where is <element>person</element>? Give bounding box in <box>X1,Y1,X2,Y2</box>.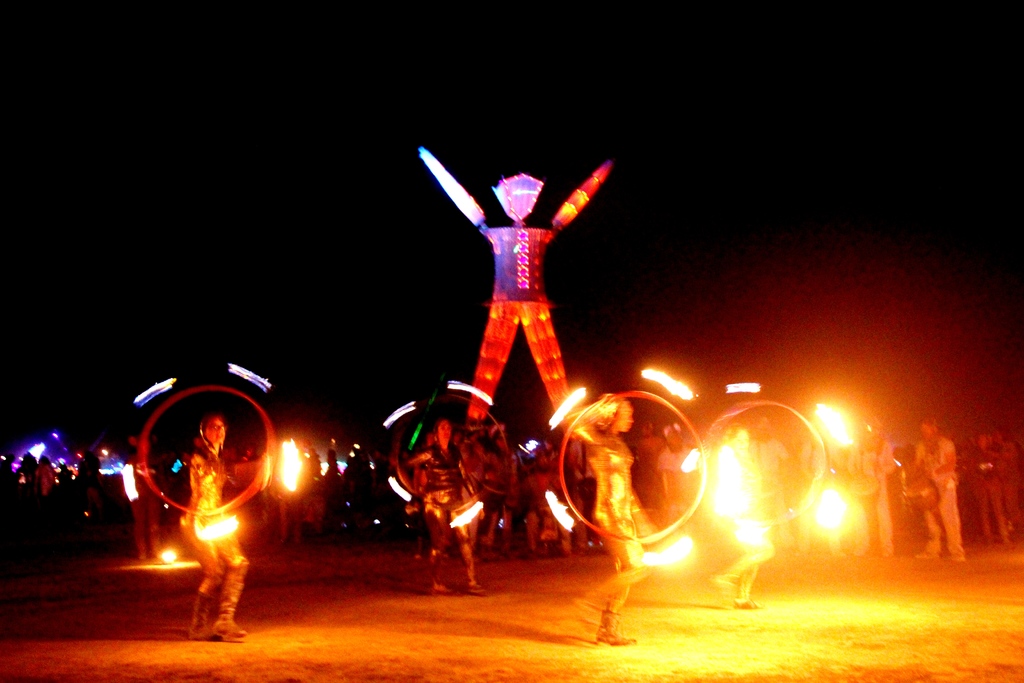
<box>390,418,488,591</box>.
